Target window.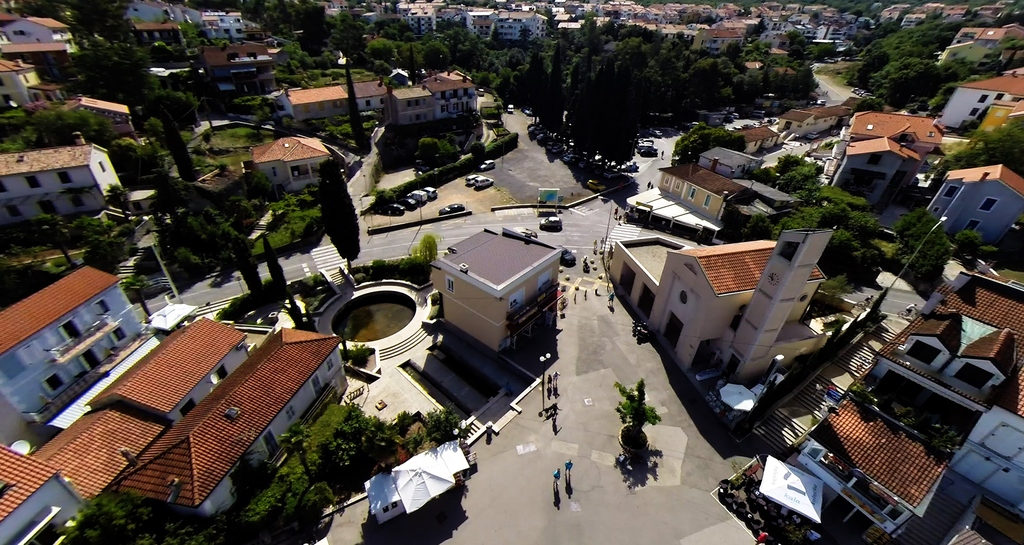
Target region: region(30, 175, 36, 195).
